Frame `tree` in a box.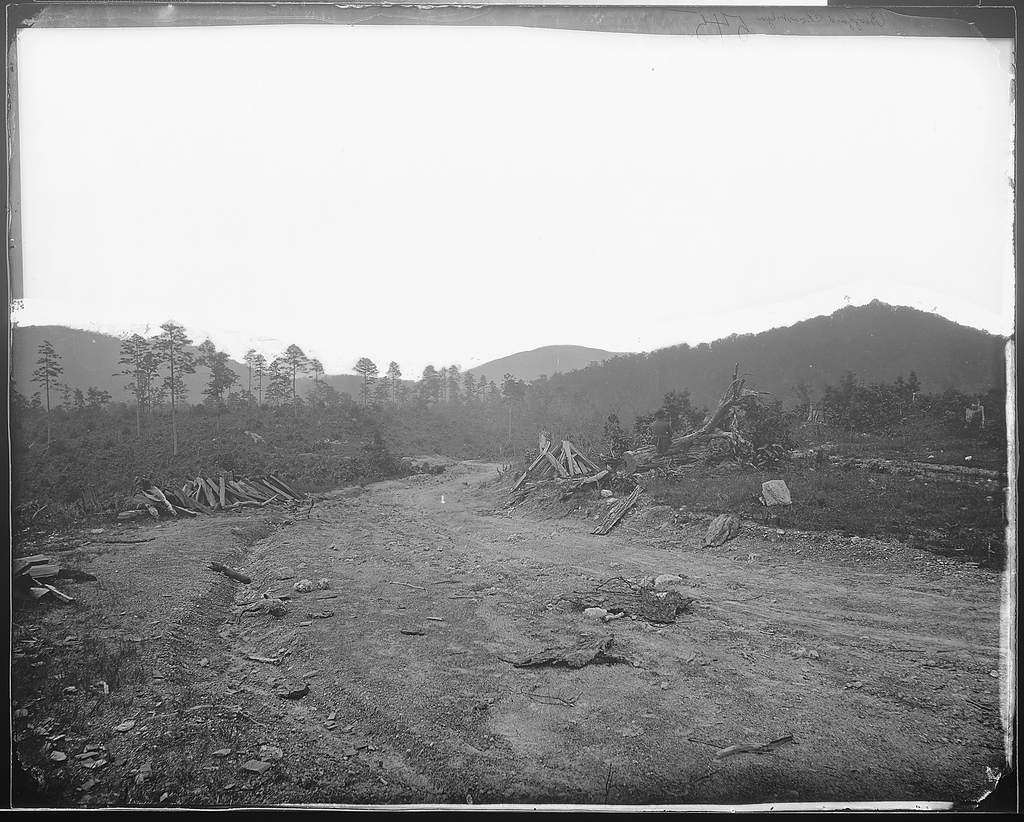
(x1=284, y1=336, x2=307, y2=406).
